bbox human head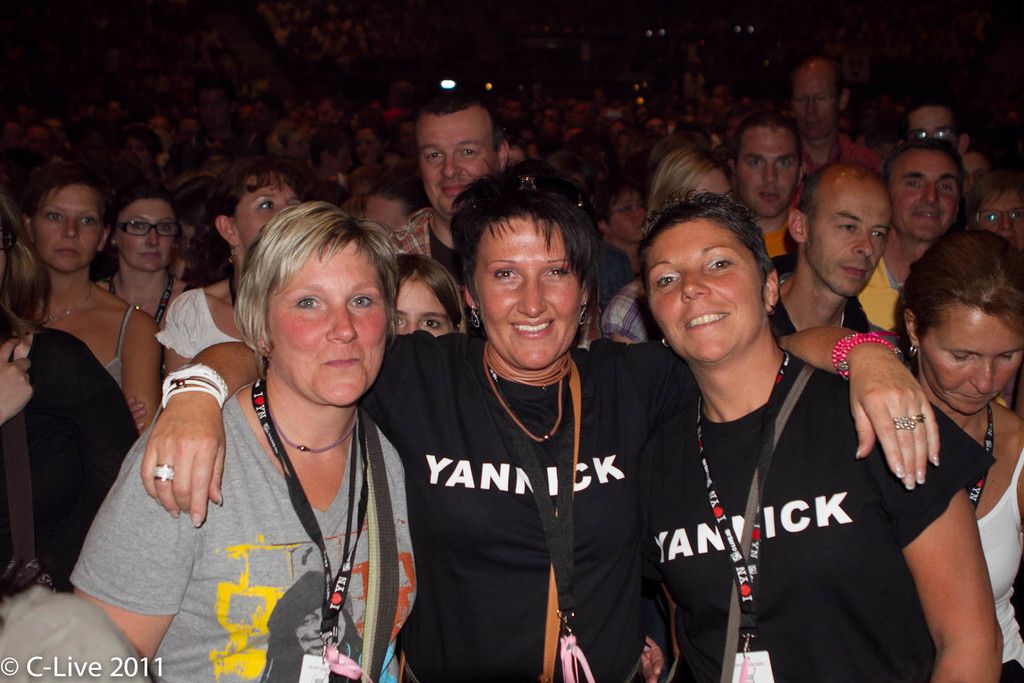
(left=790, top=56, right=855, bottom=133)
